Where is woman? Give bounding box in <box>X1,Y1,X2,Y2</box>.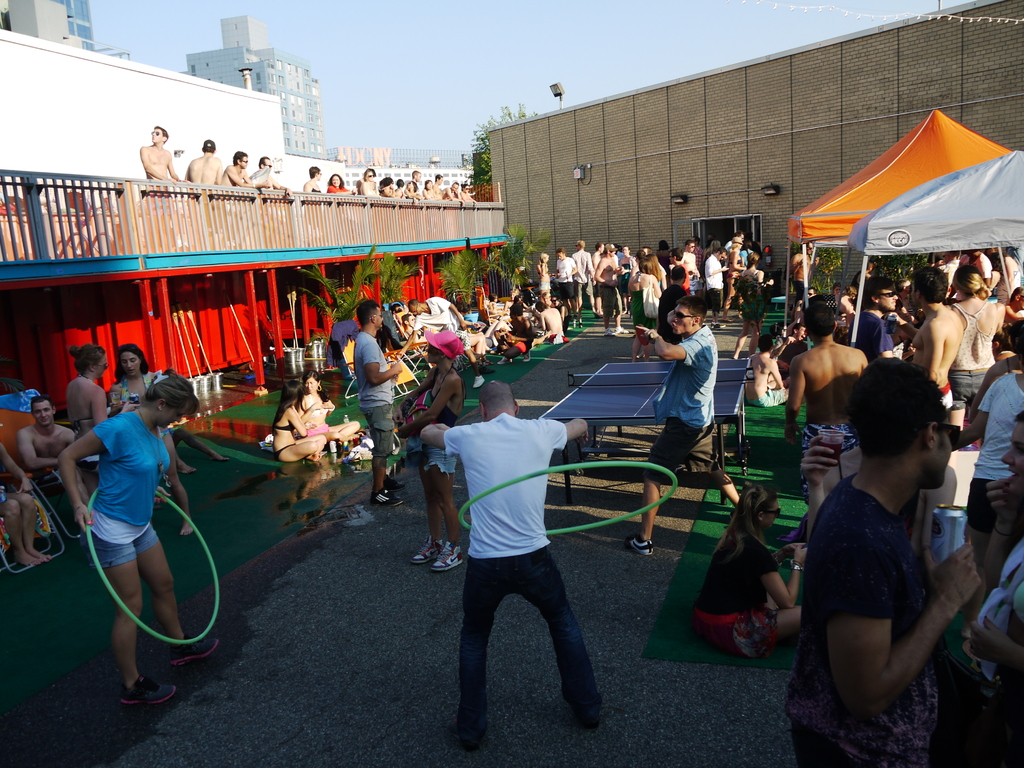
<box>731,252,776,357</box>.
